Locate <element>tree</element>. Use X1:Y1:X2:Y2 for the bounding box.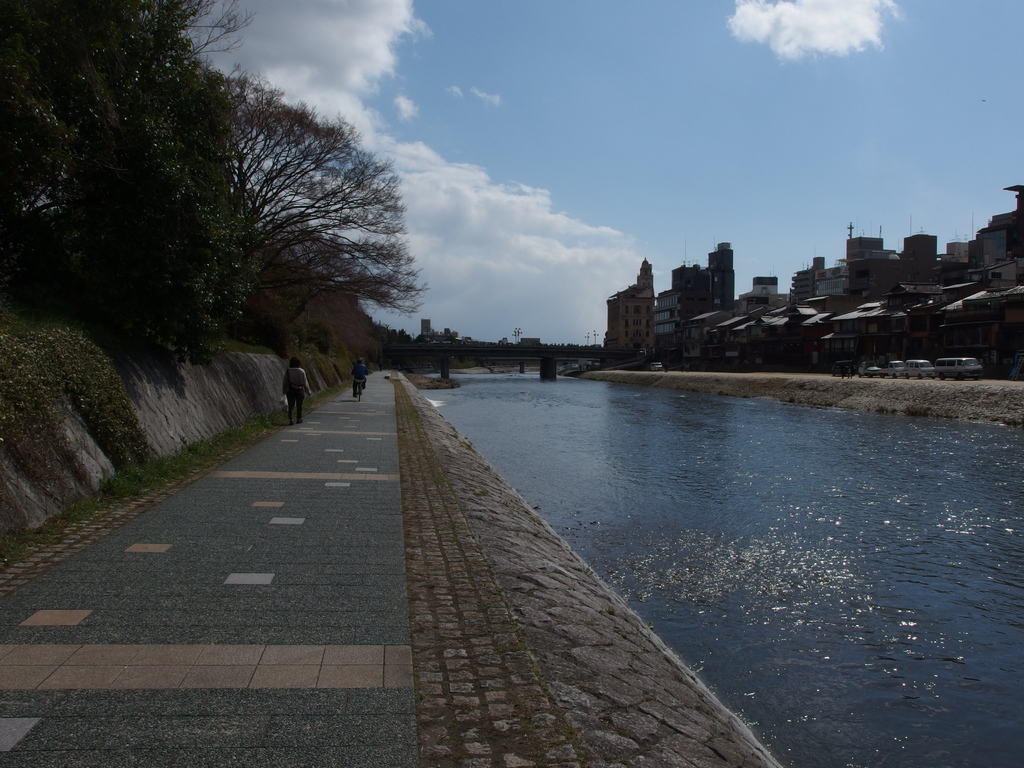
191:78:422:381.
